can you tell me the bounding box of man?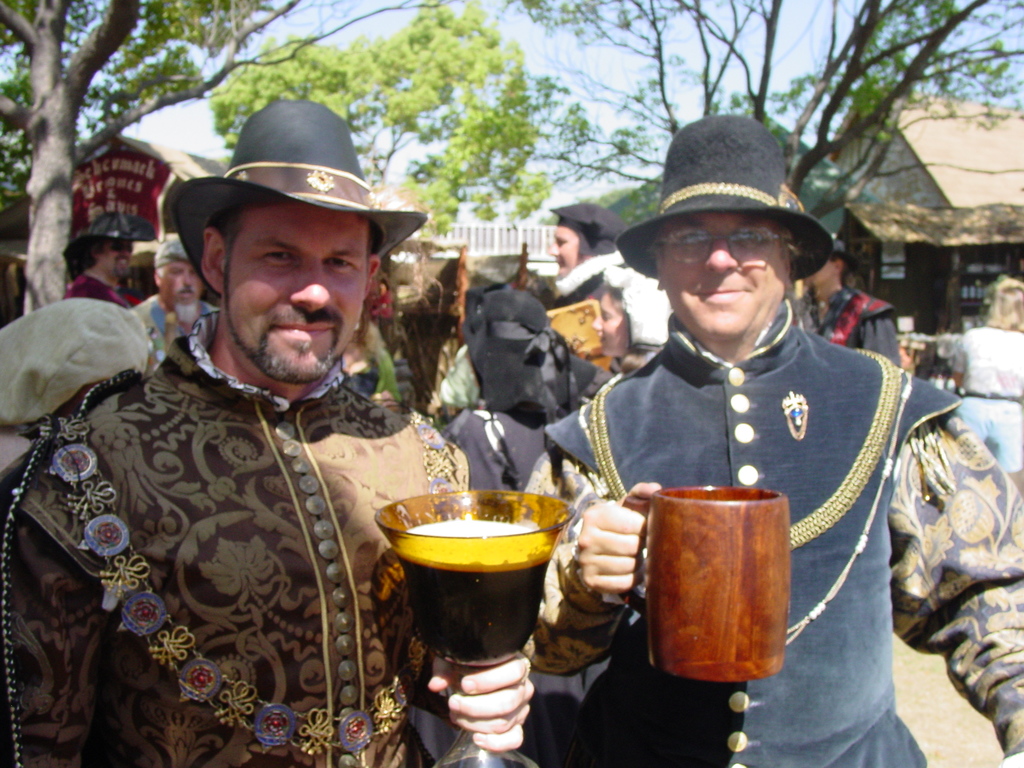
box=[132, 239, 209, 359].
